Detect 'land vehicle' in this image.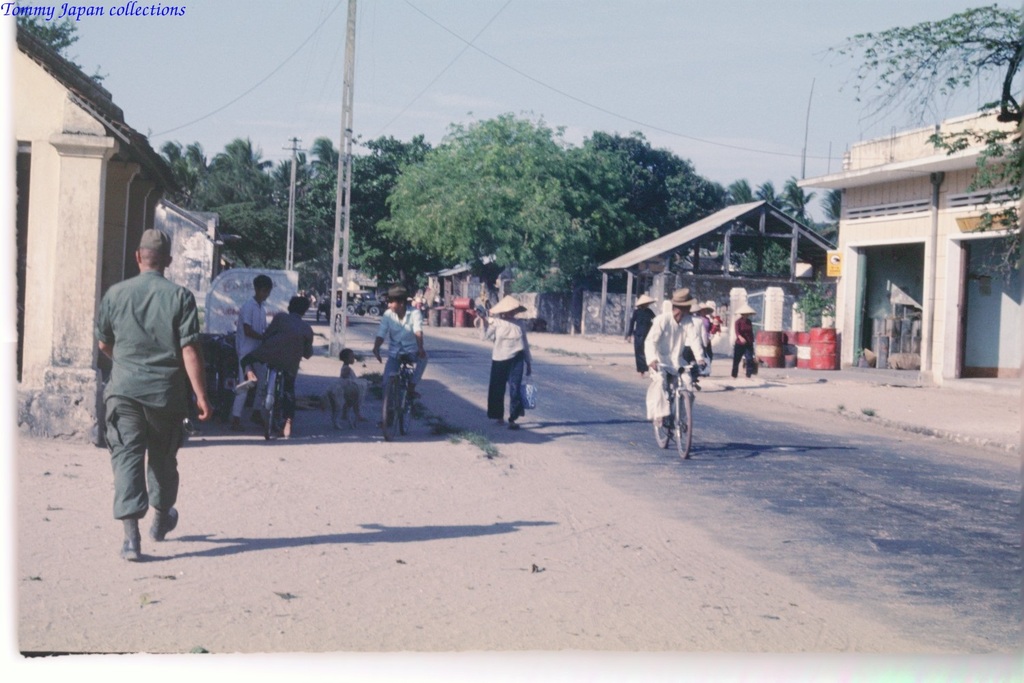
Detection: select_region(340, 286, 383, 316).
